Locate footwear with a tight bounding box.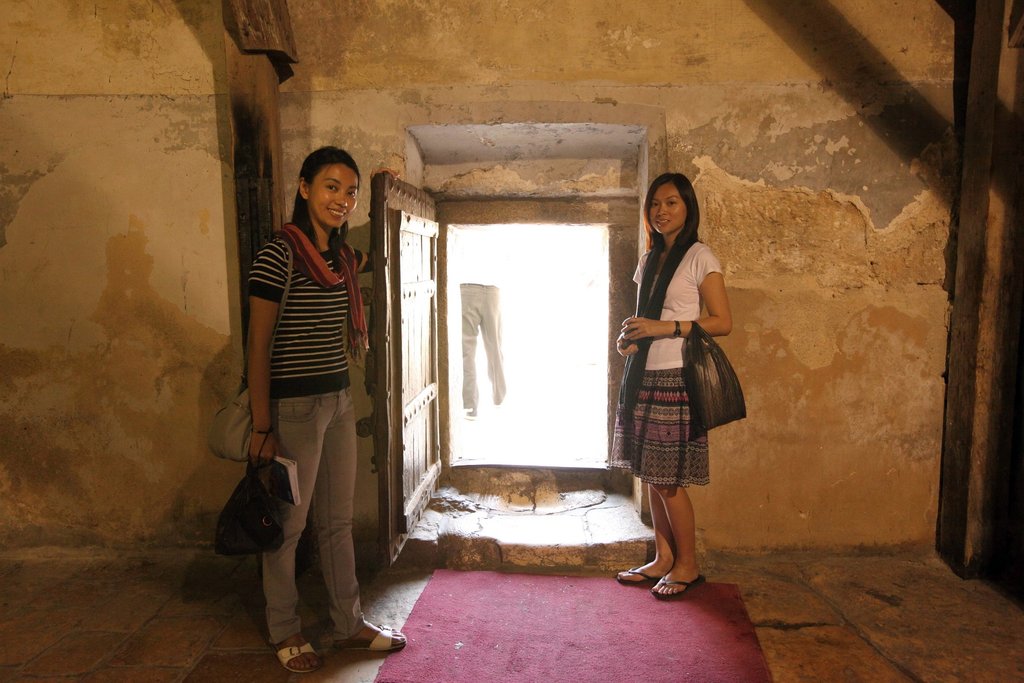
<bbox>650, 575, 704, 599</bbox>.
